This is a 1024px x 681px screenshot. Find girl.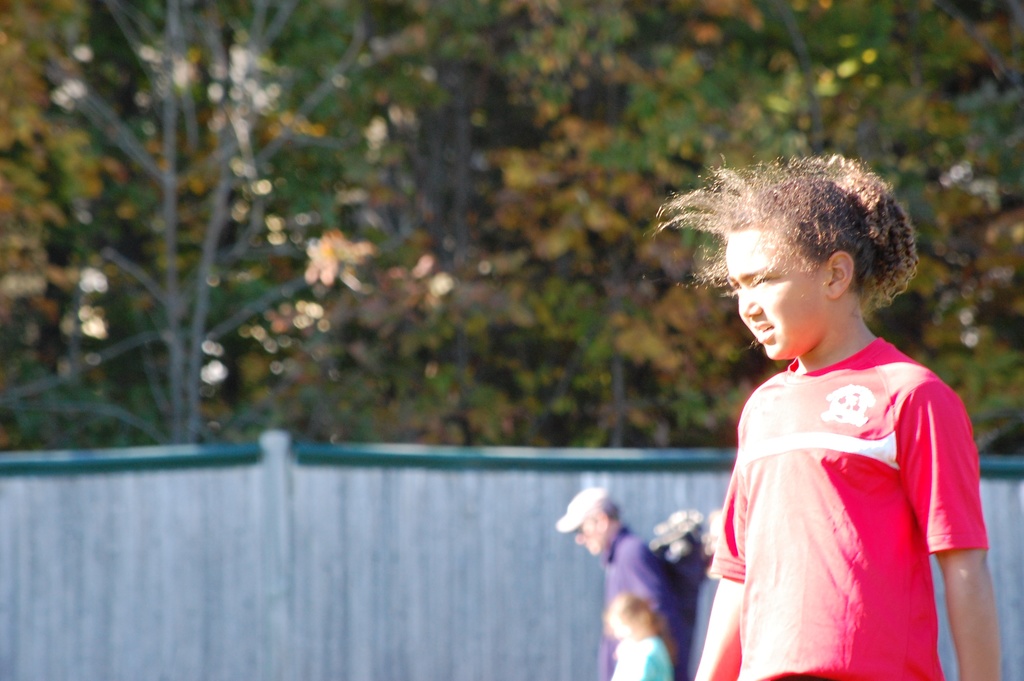
Bounding box: bbox=[650, 154, 1005, 680].
